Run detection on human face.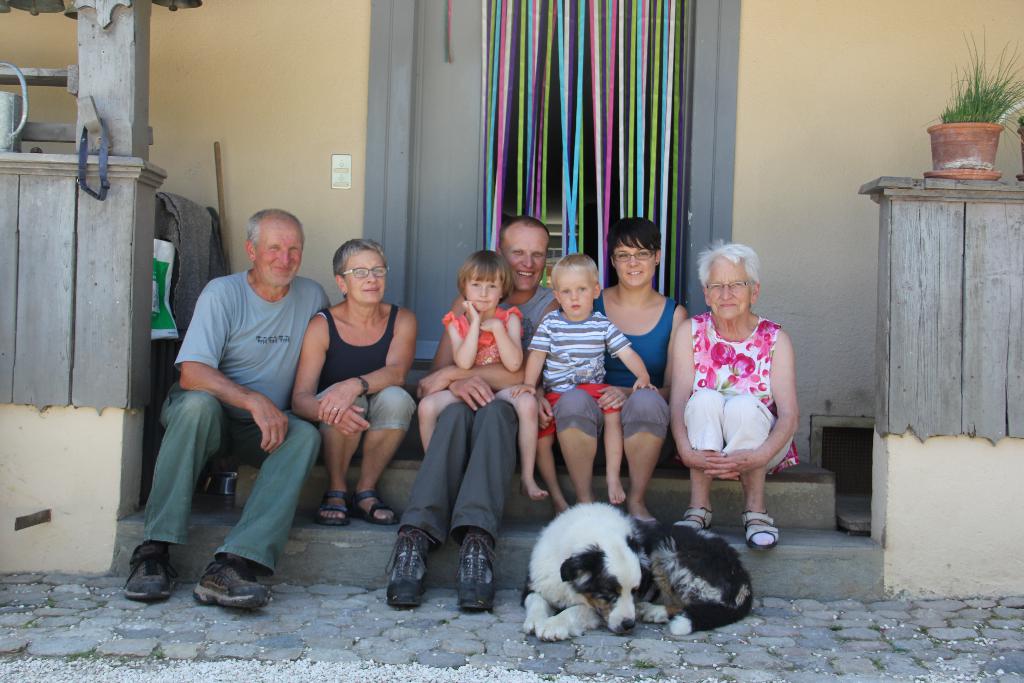
Result: {"left": 502, "top": 226, "right": 547, "bottom": 293}.
